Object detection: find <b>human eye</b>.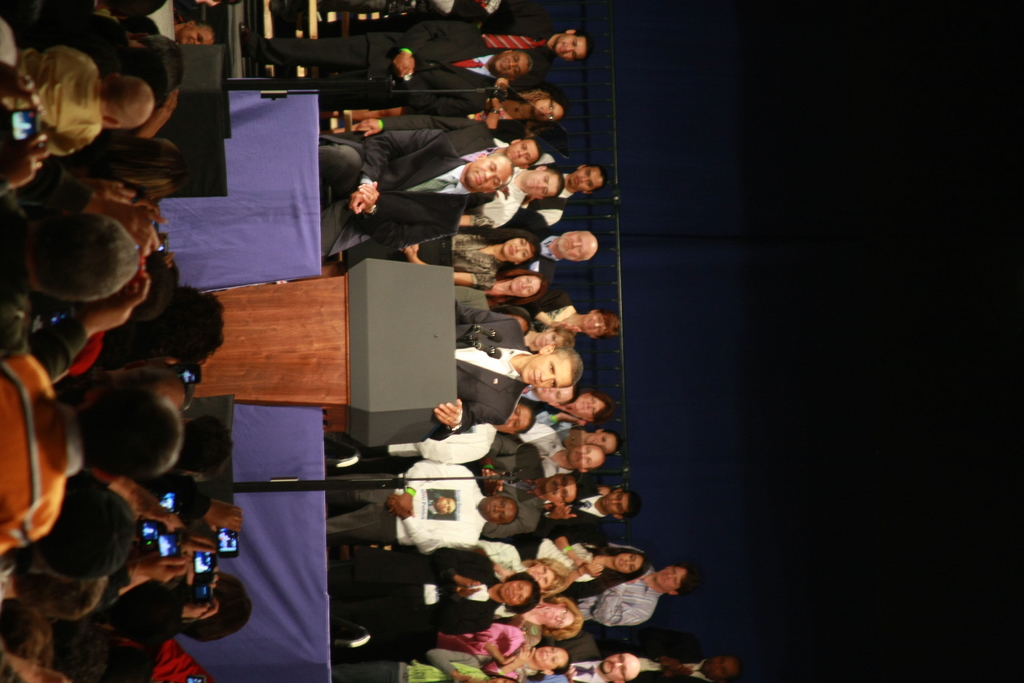
box(550, 647, 556, 651).
